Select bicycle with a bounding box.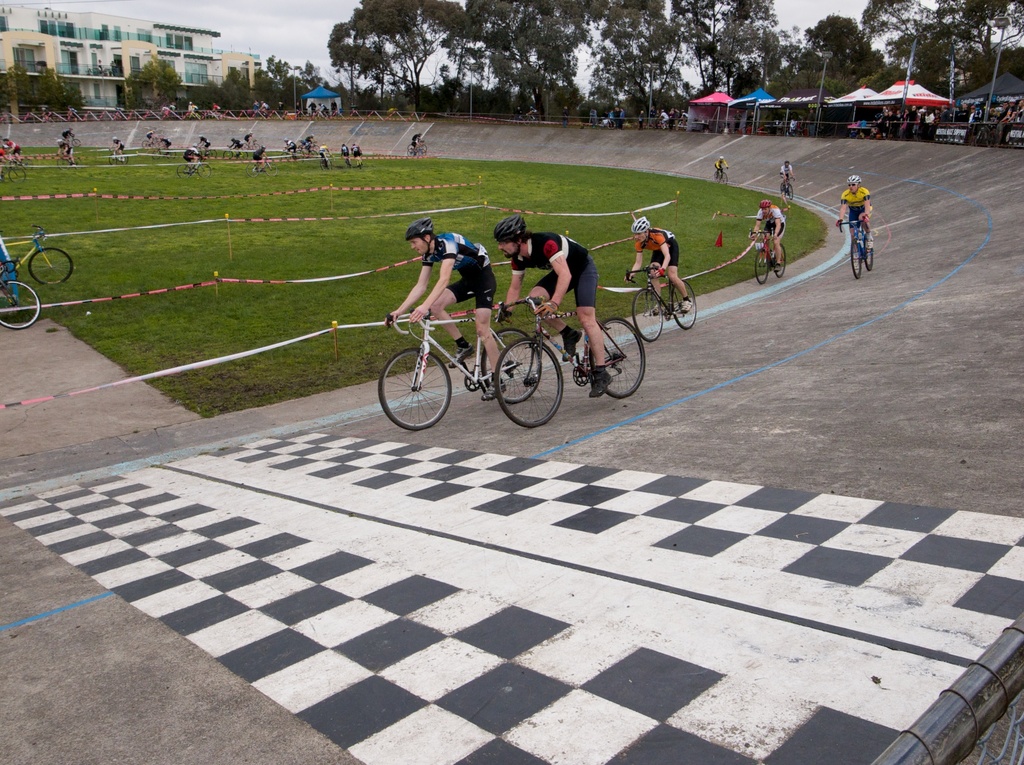
[653,117,667,129].
